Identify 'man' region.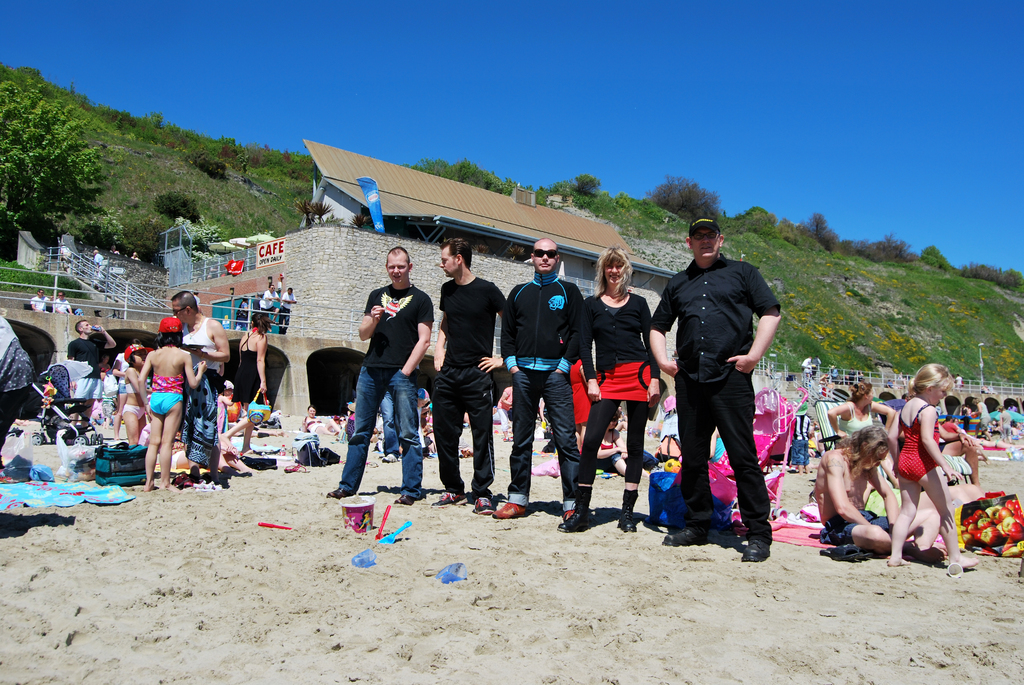
Region: l=431, t=239, r=508, b=514.
